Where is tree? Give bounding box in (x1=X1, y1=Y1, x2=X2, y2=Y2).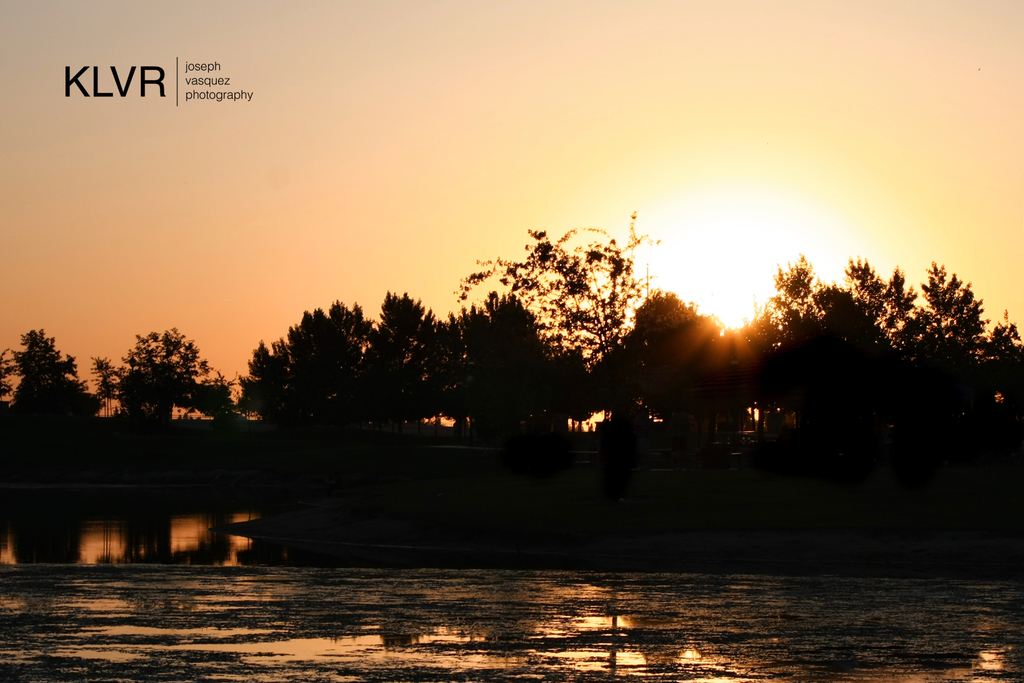
(x1=230, y1=340, x2=283, y2=416).
